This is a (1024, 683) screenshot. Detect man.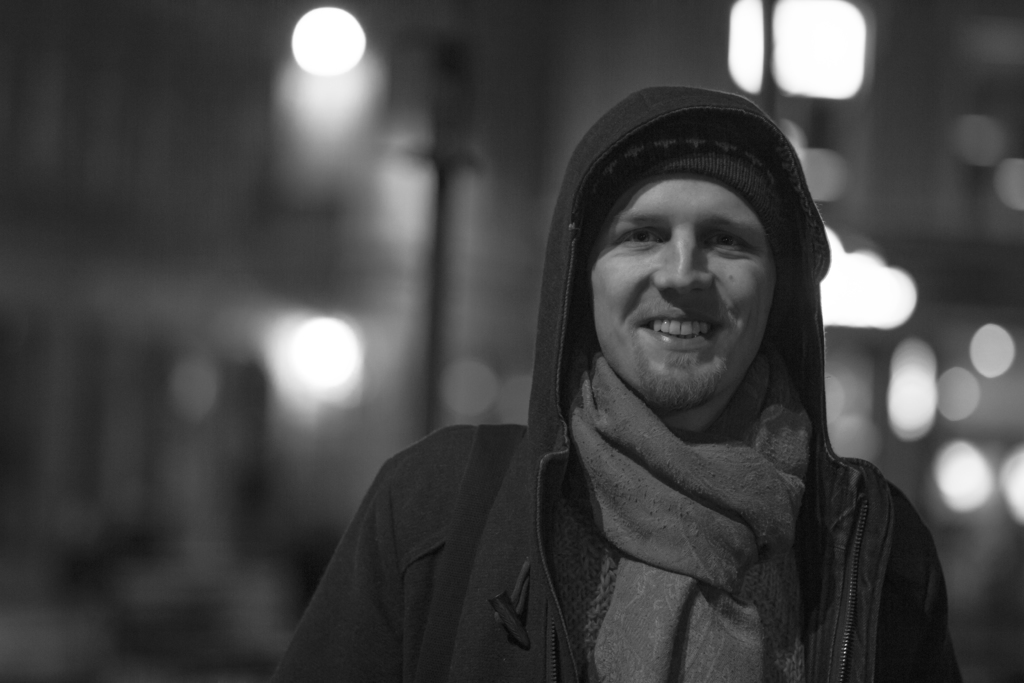
Rect(275, 95, 948, 664).
